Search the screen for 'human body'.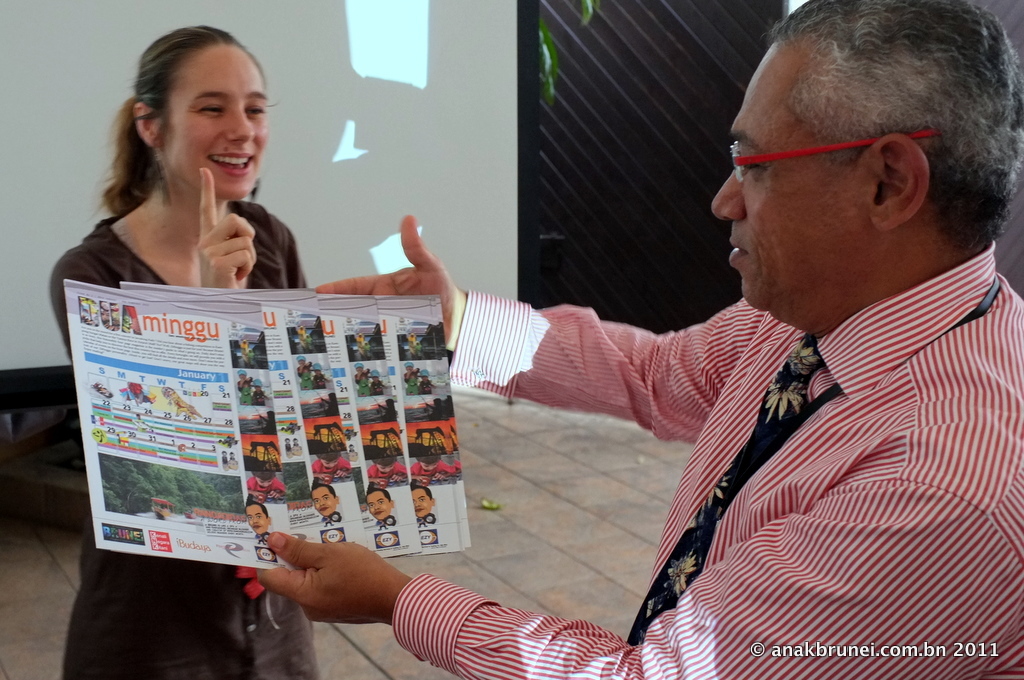
Found at (292, 321, 301, 337).
